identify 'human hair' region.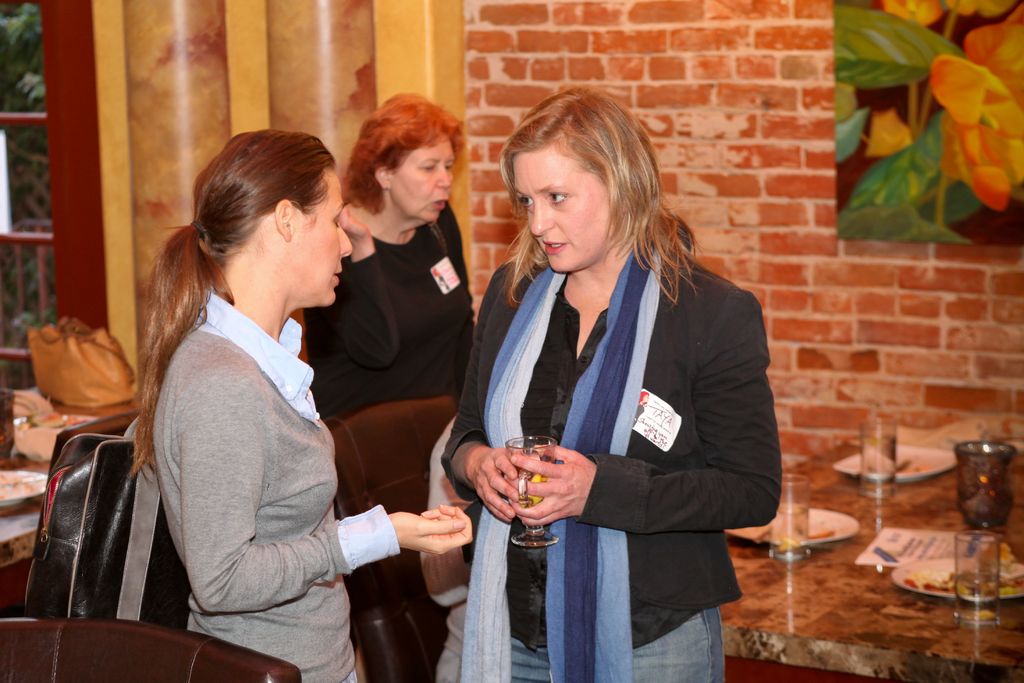
Region: [499, 83, 680, 308].
